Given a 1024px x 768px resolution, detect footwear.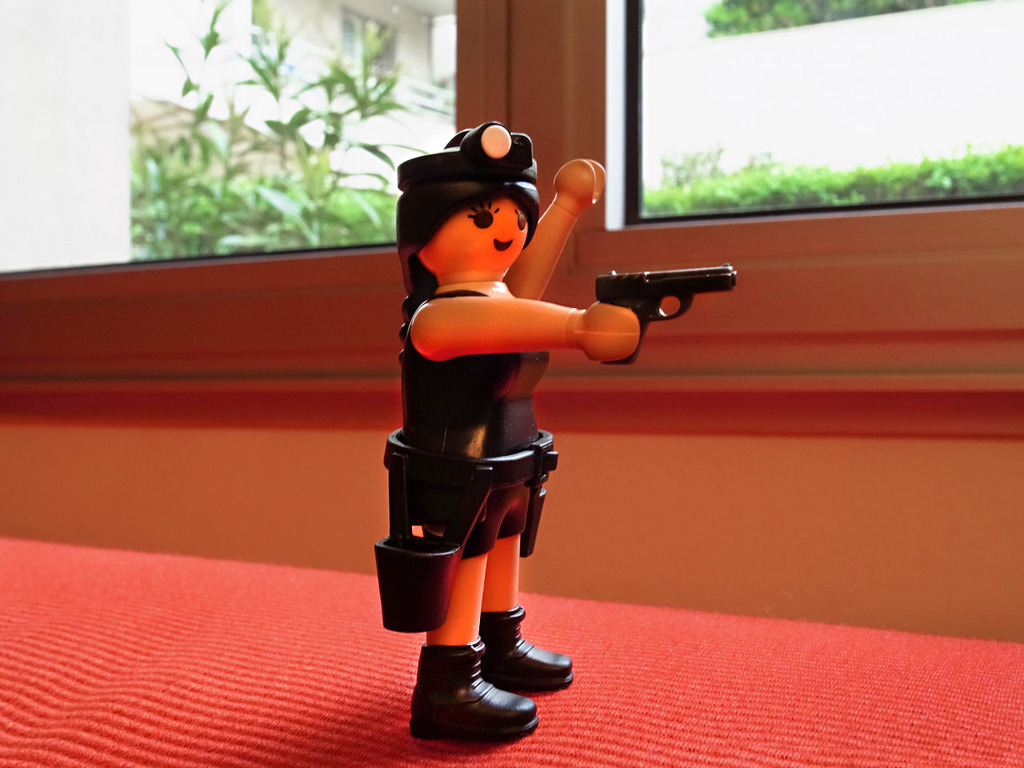
486:606:578:694.
